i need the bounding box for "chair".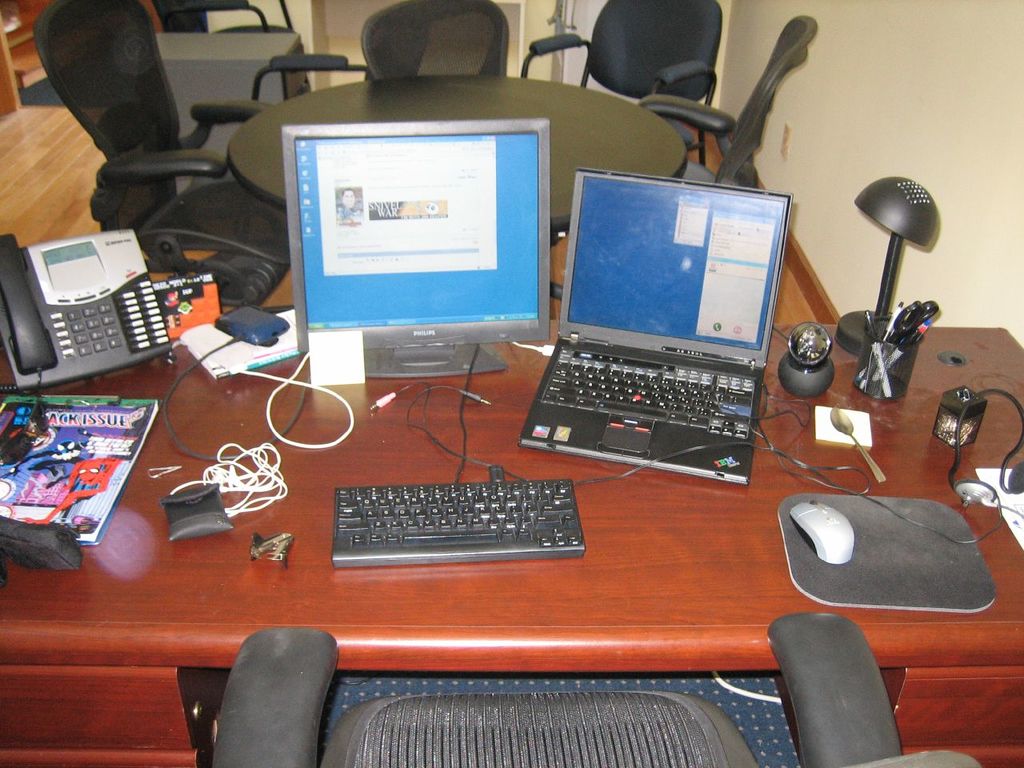
Here it is: (250,0,425,106).
